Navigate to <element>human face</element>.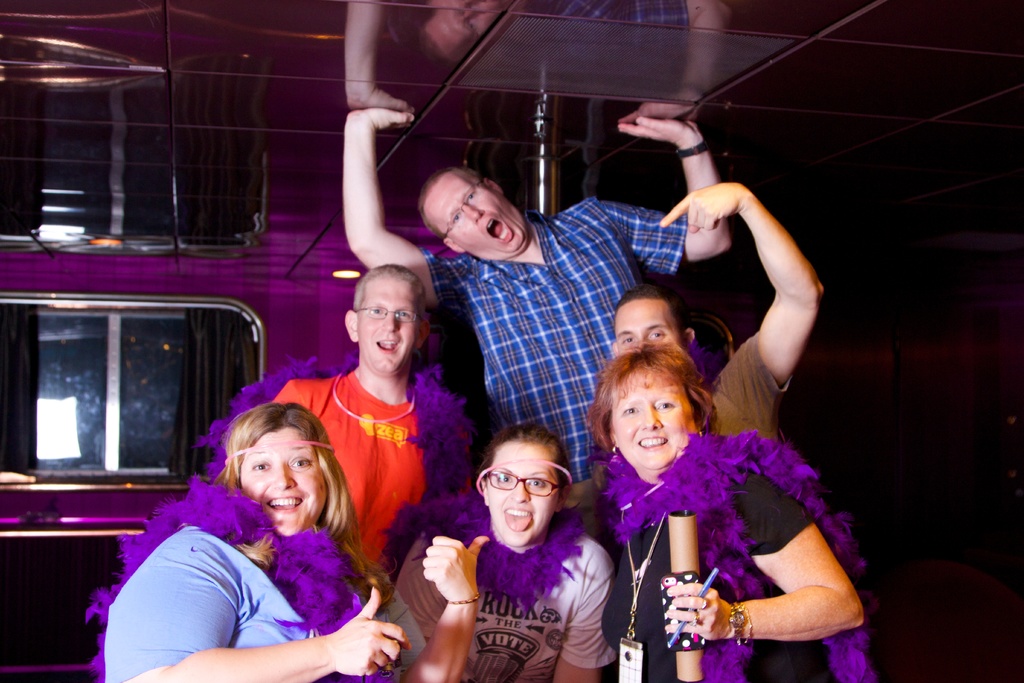
Navigation target: rect(359, 278, 419, 370).
